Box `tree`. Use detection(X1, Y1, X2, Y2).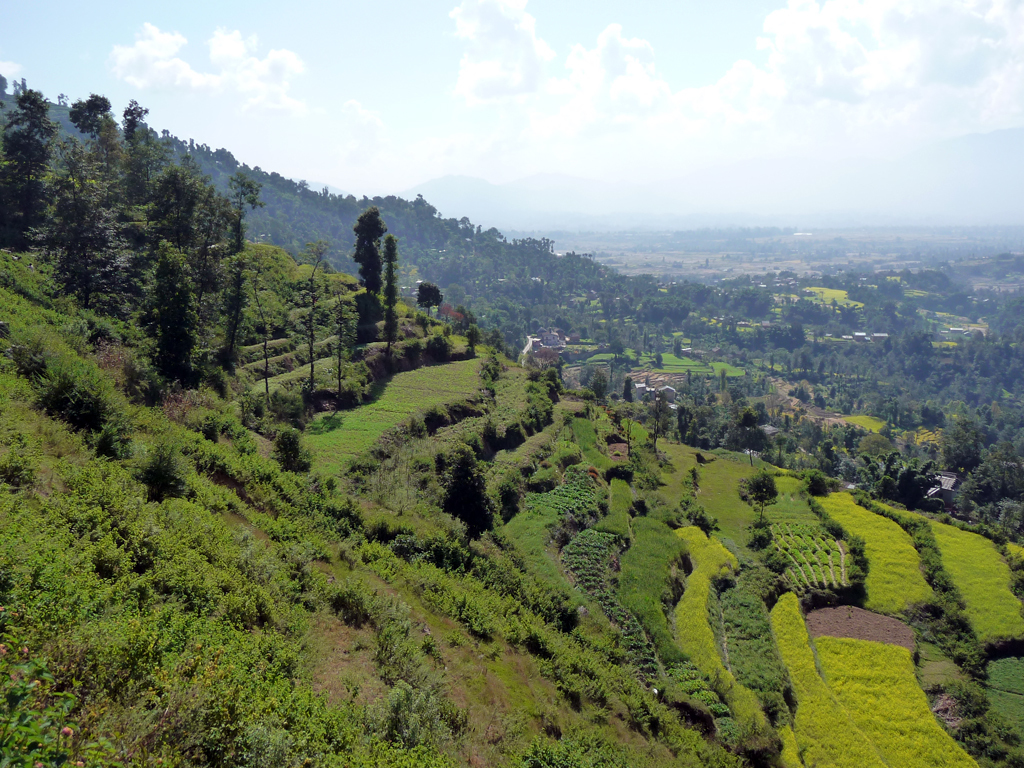
detection(415, 280, 448, 316).
